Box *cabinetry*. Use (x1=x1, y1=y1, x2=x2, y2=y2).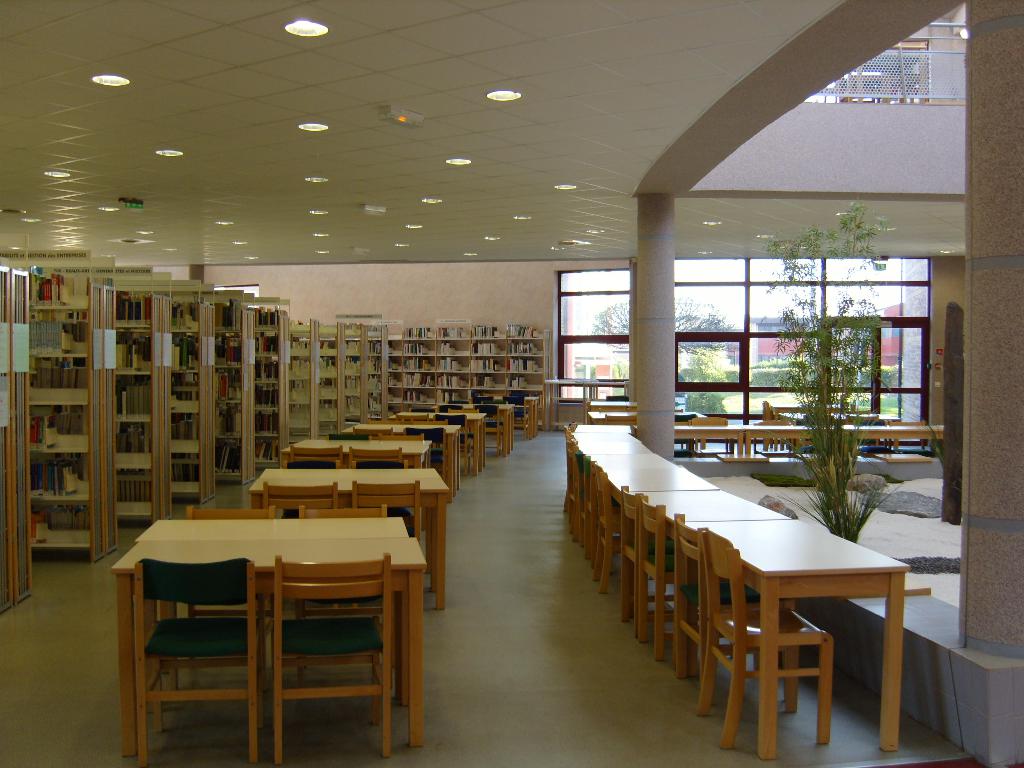
(x1=260, y1=303, x2=287, y2=474).
